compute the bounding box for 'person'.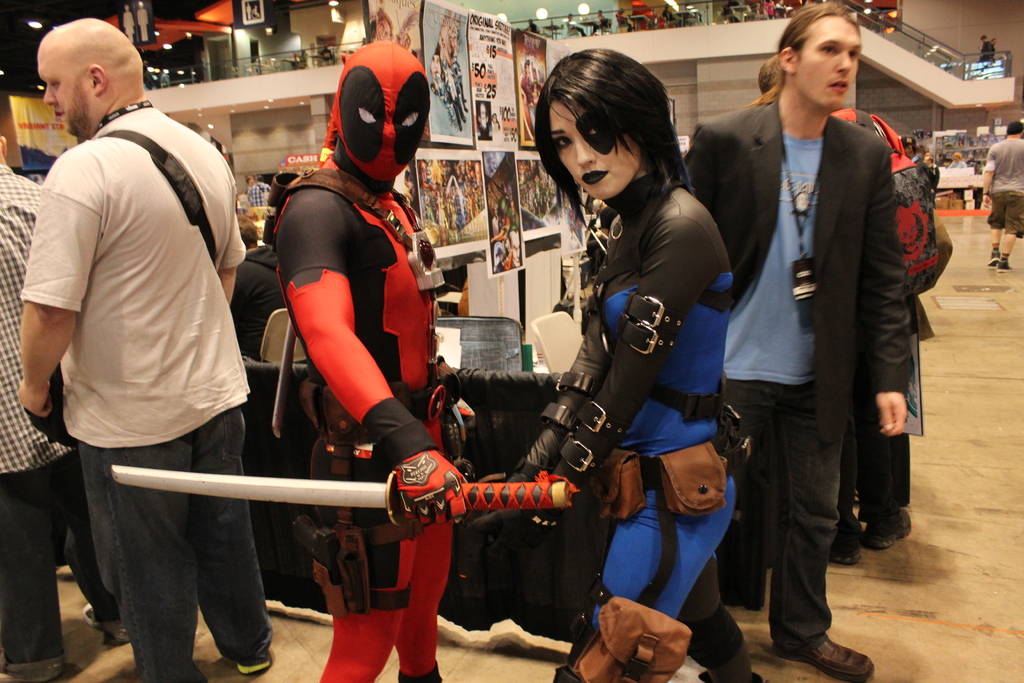
(979, 119, 1023, 273).
